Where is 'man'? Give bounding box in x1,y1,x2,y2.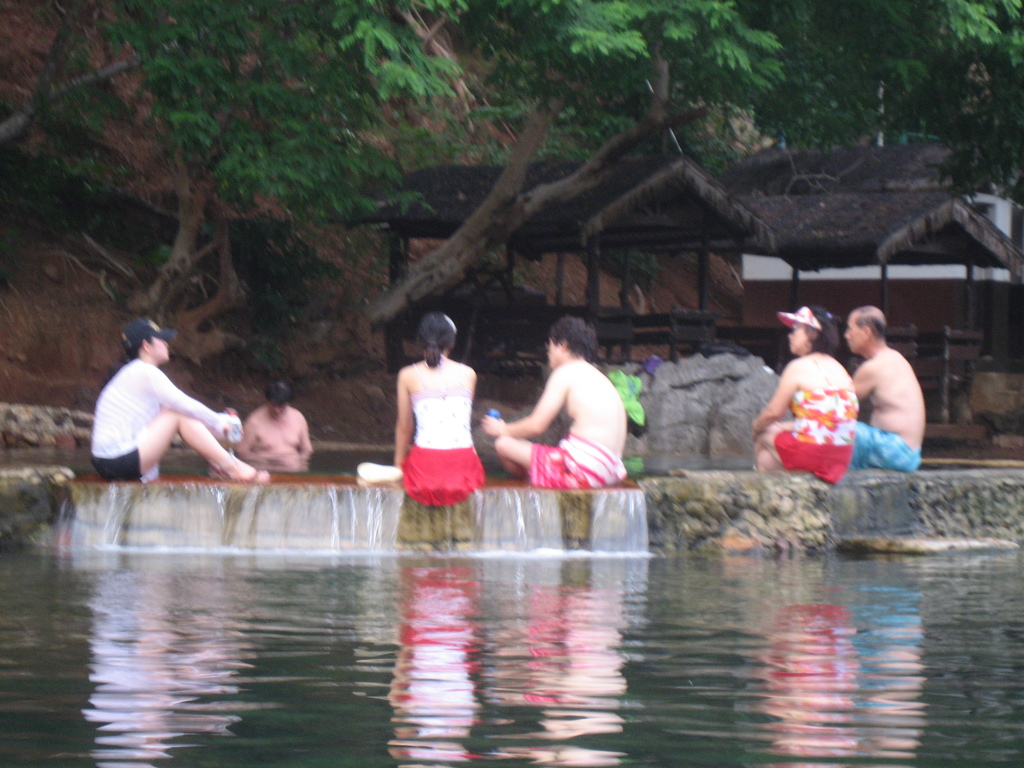
479,313,629,490.
